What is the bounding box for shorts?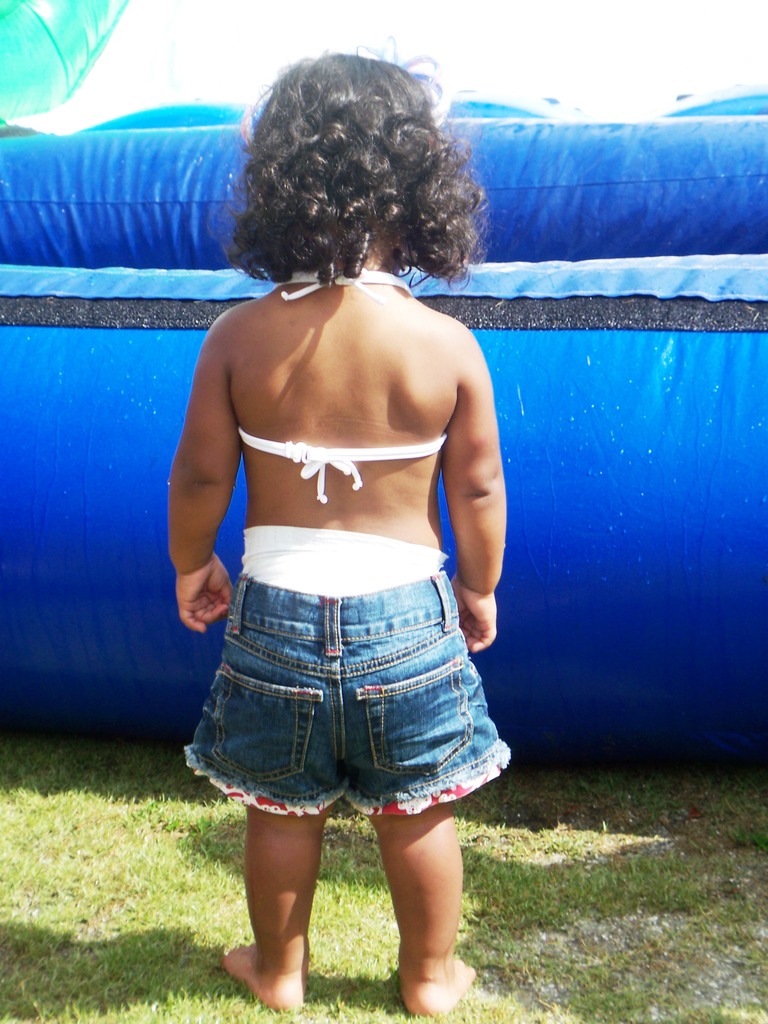
Rect(203, 563, 527, 836).
